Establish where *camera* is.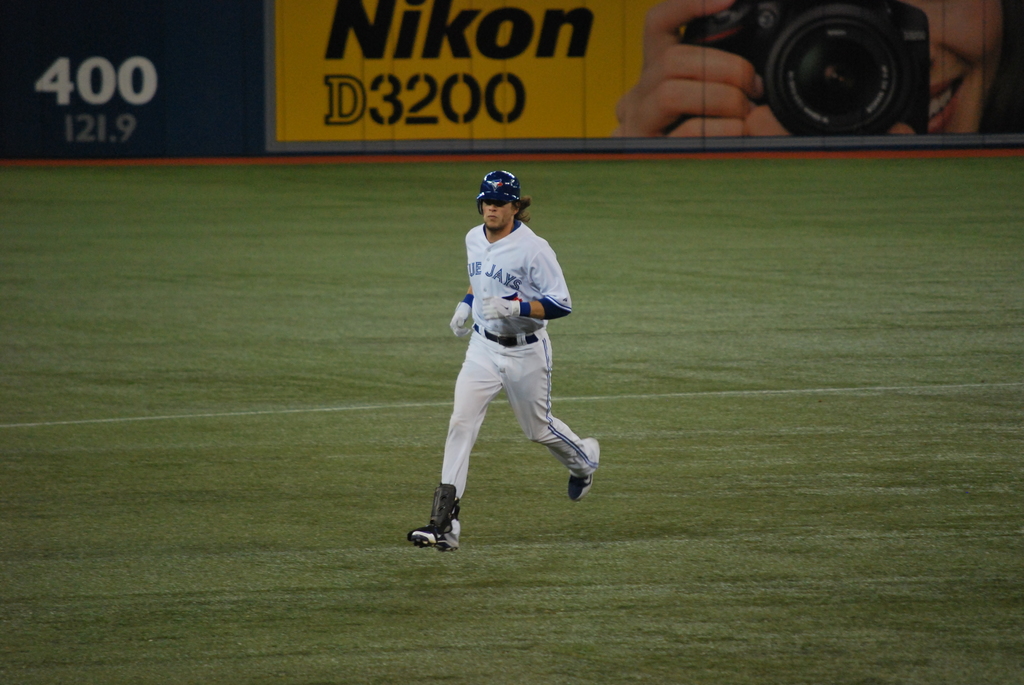
Established at (679,1,931,132).
